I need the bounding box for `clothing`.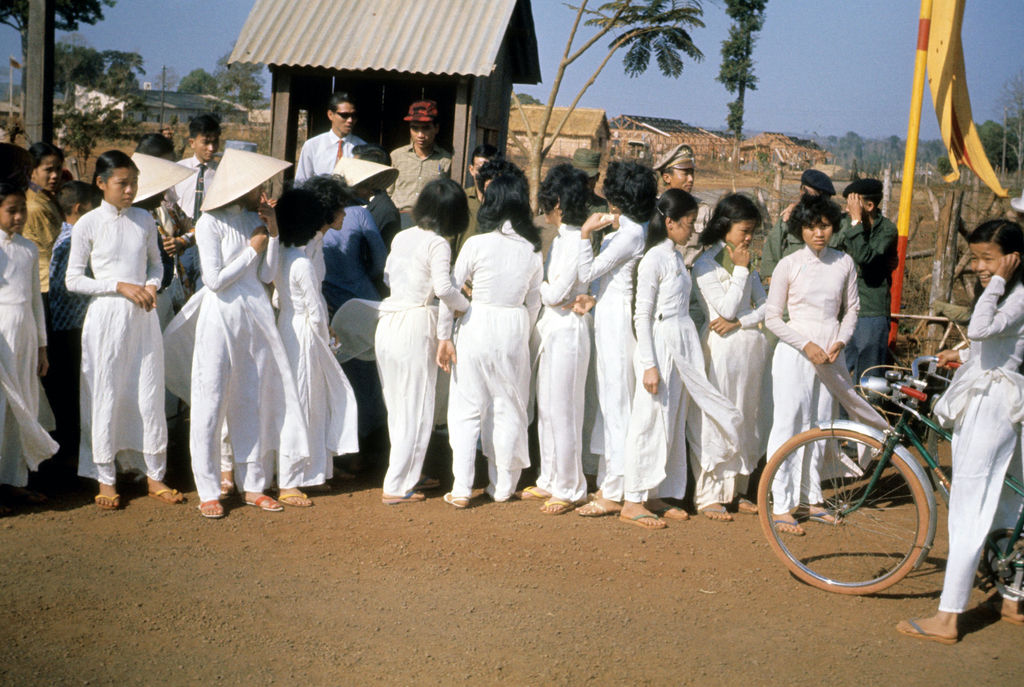
Here it is: (435,216,546,506).
